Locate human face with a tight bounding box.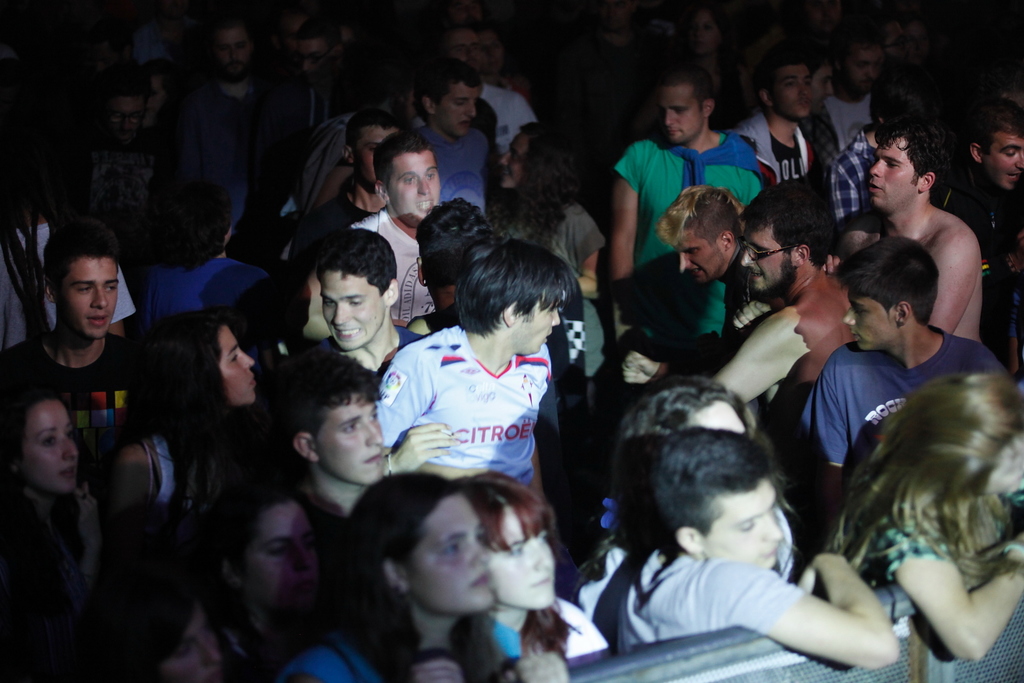
(665, 84, 700, 141).
